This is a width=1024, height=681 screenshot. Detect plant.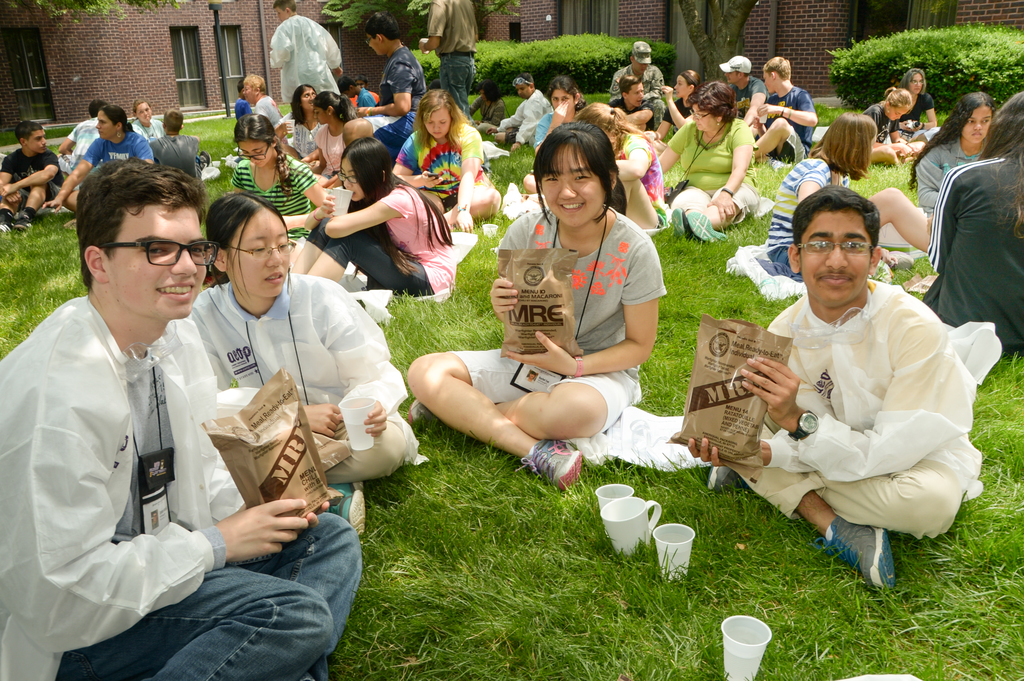
crop(403, 30, 676, 93).
